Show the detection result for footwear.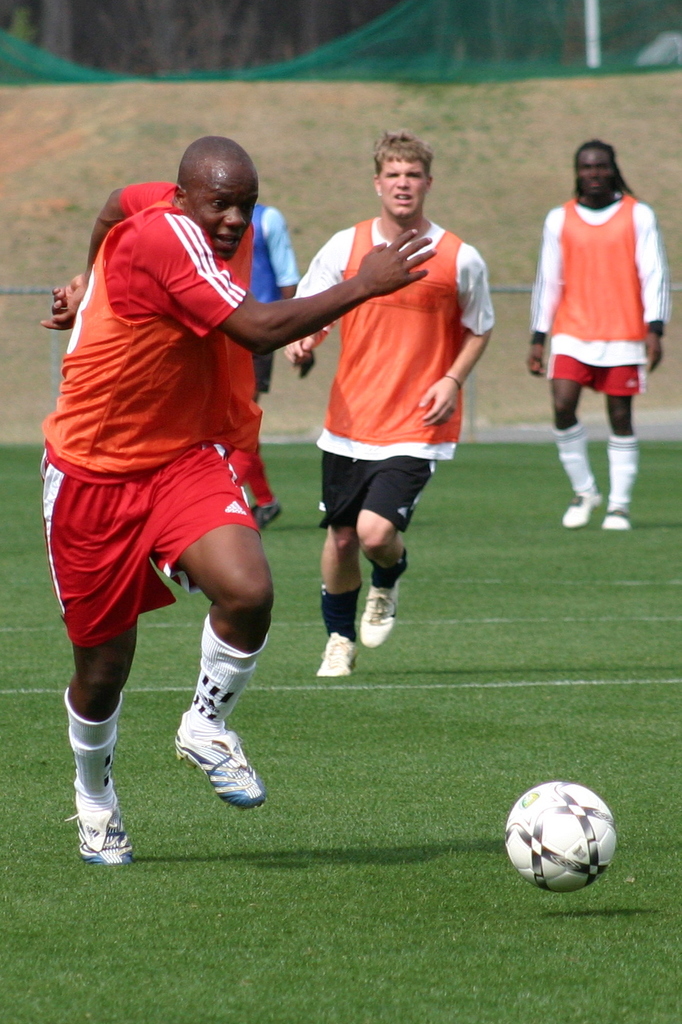
locate(313, 633, 357, 675).
